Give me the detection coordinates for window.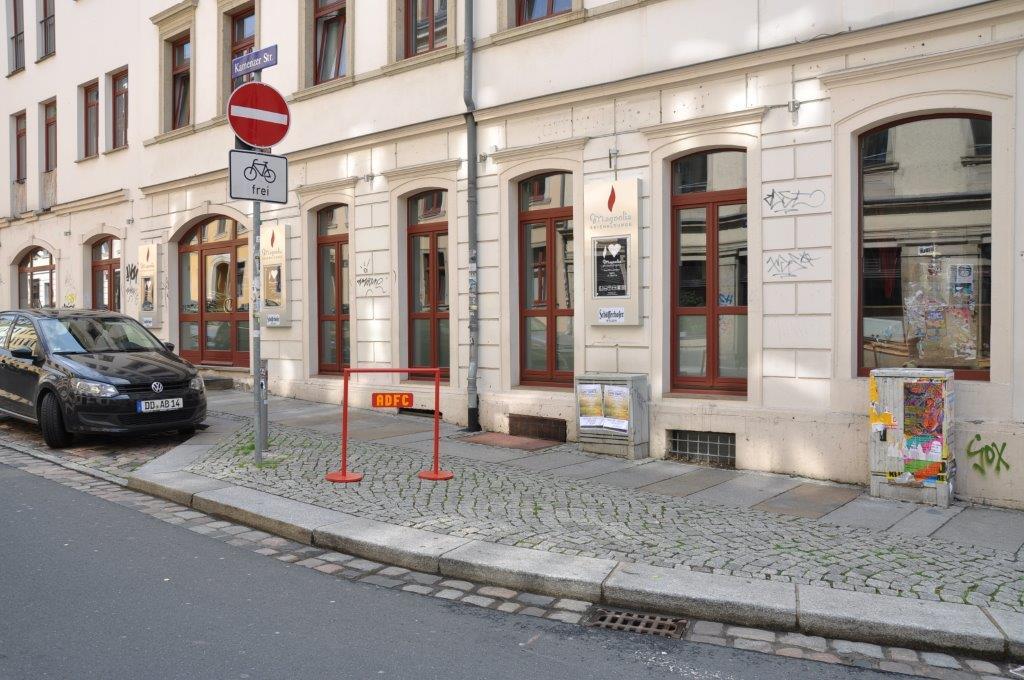
[406, 191, 449, 378].
